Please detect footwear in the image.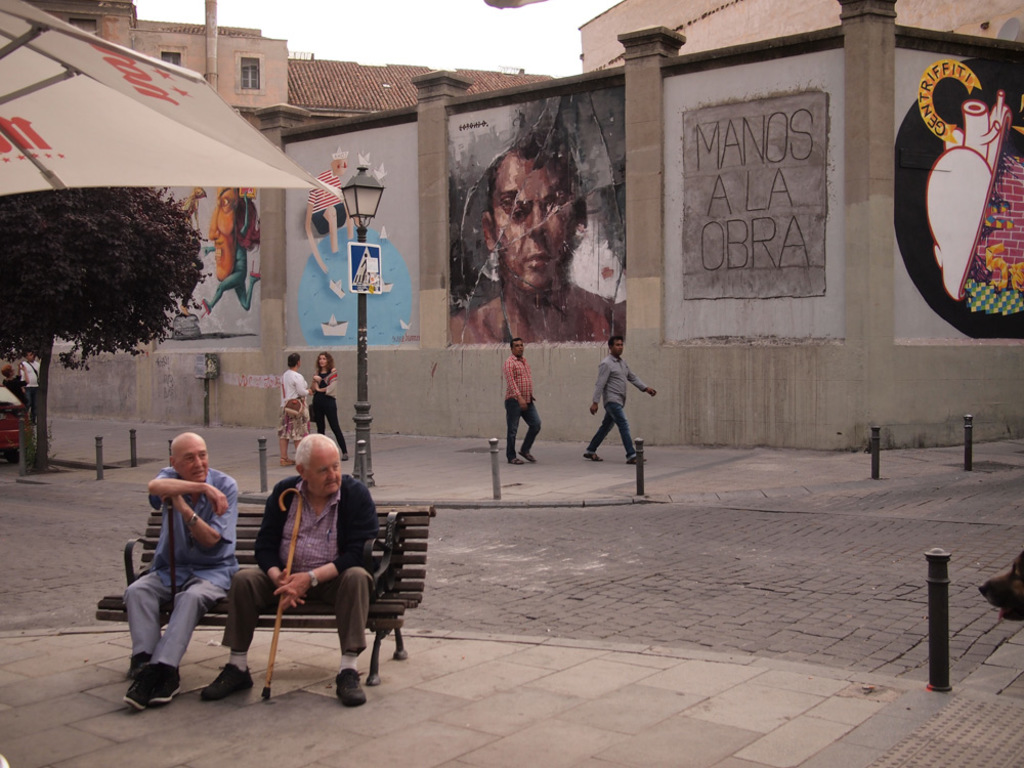
<bbox>278, 455, 296, 468</bbox>.
